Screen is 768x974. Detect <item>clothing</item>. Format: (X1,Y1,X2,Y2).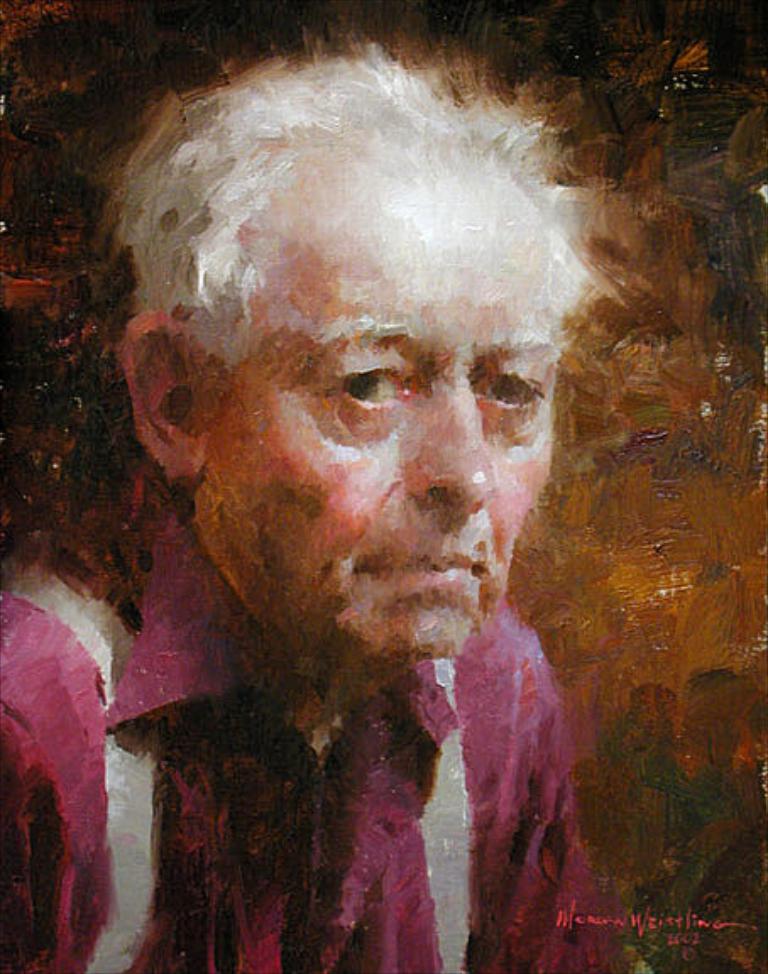
(51,526,609,964).
